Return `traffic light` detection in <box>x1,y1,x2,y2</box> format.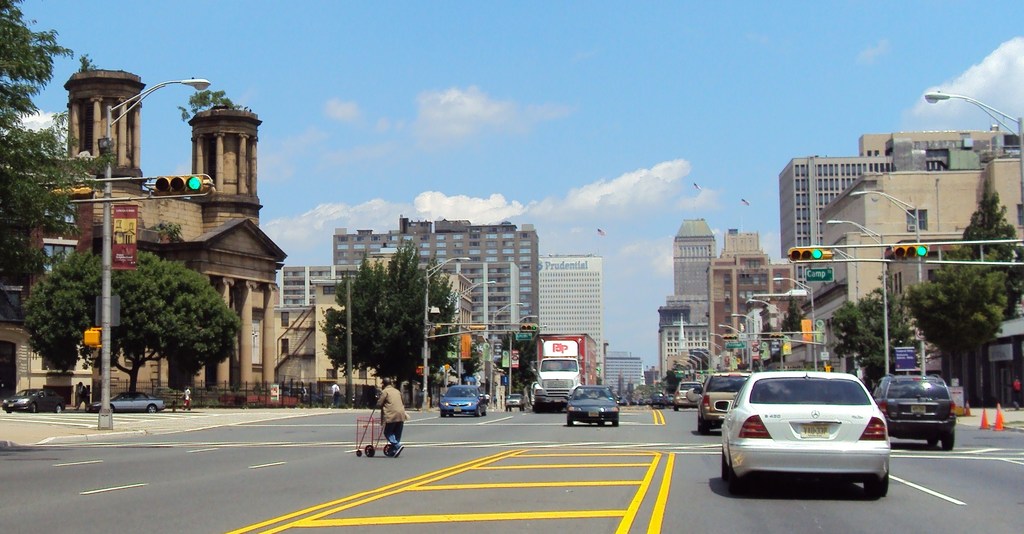
<box>83,330,98,345</box>.
